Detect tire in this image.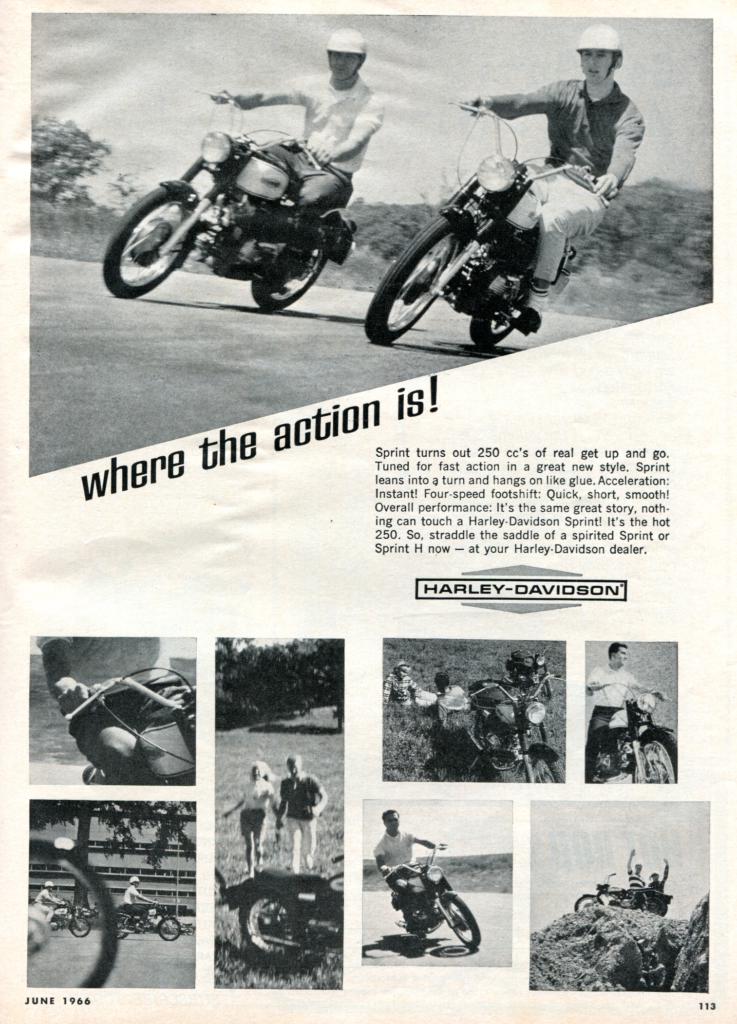
Detection: [left=70, top=918, right=90, bottom=935].
